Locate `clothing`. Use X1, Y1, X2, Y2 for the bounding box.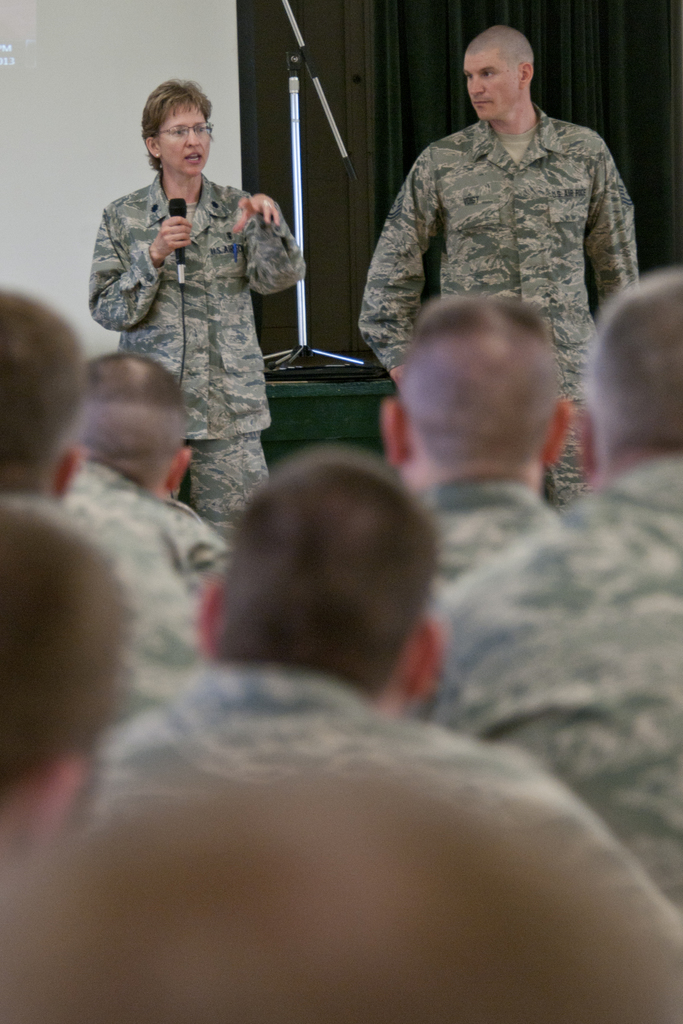
90, 171, 311, 540.
